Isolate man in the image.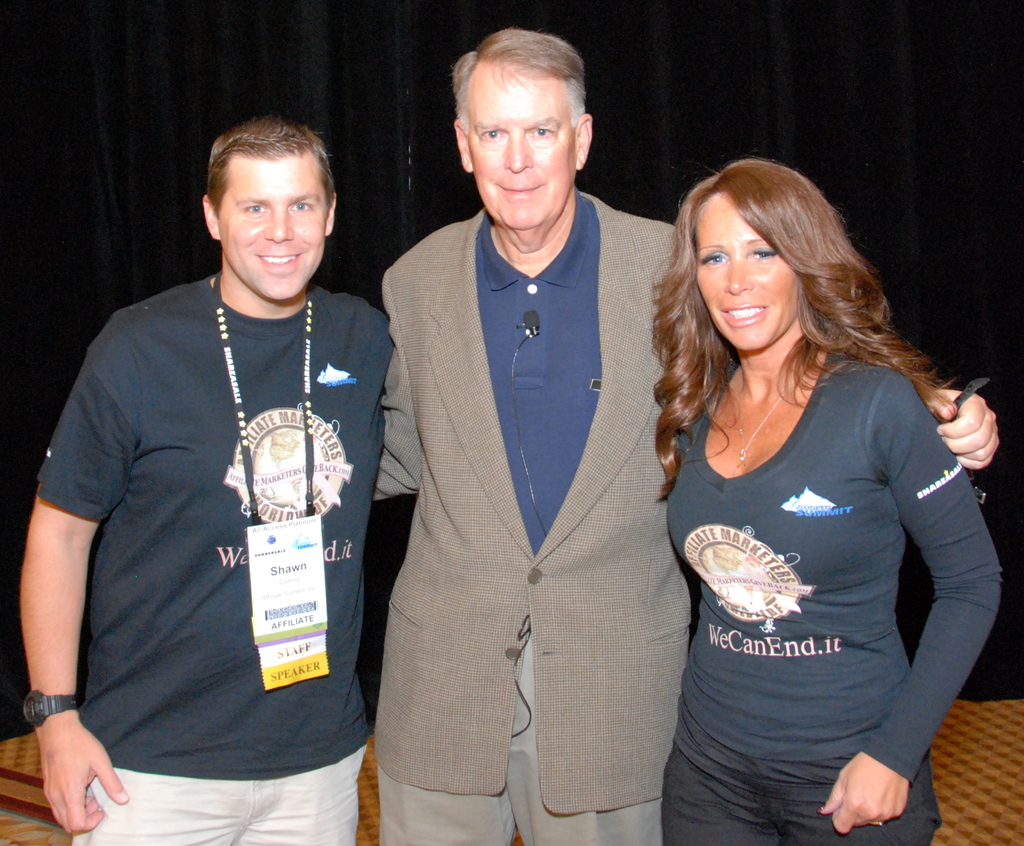
Isolated region: bbox=(356, 33, 691, 845).
